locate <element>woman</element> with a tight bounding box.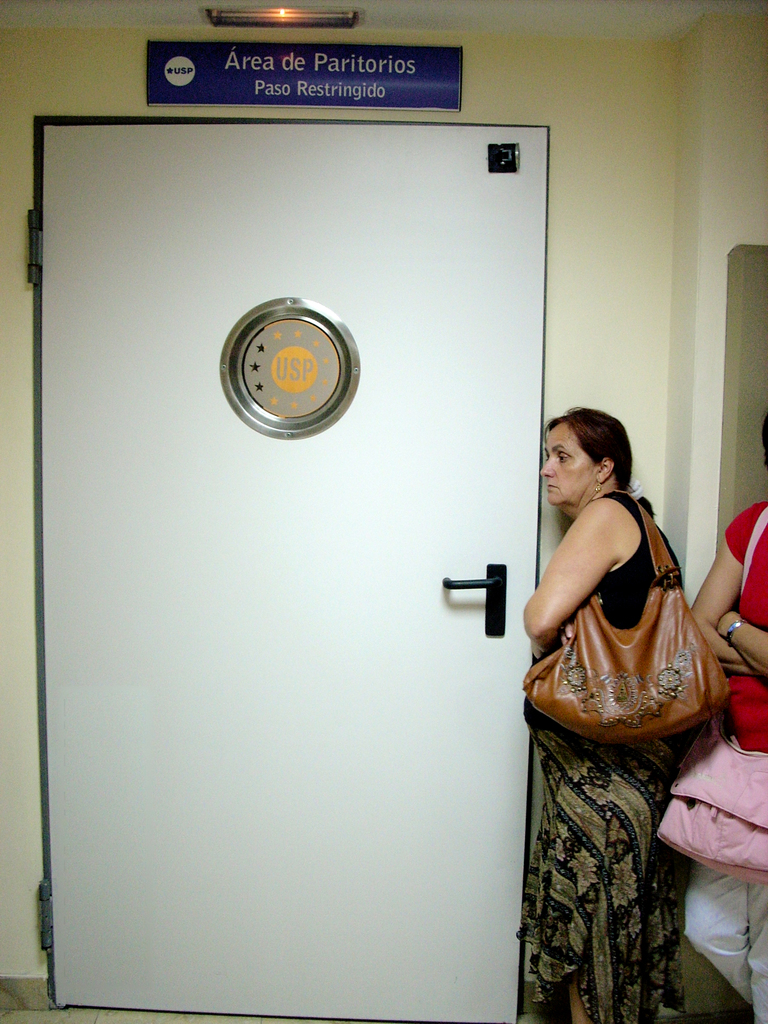
(508, 394, 737, 968).
